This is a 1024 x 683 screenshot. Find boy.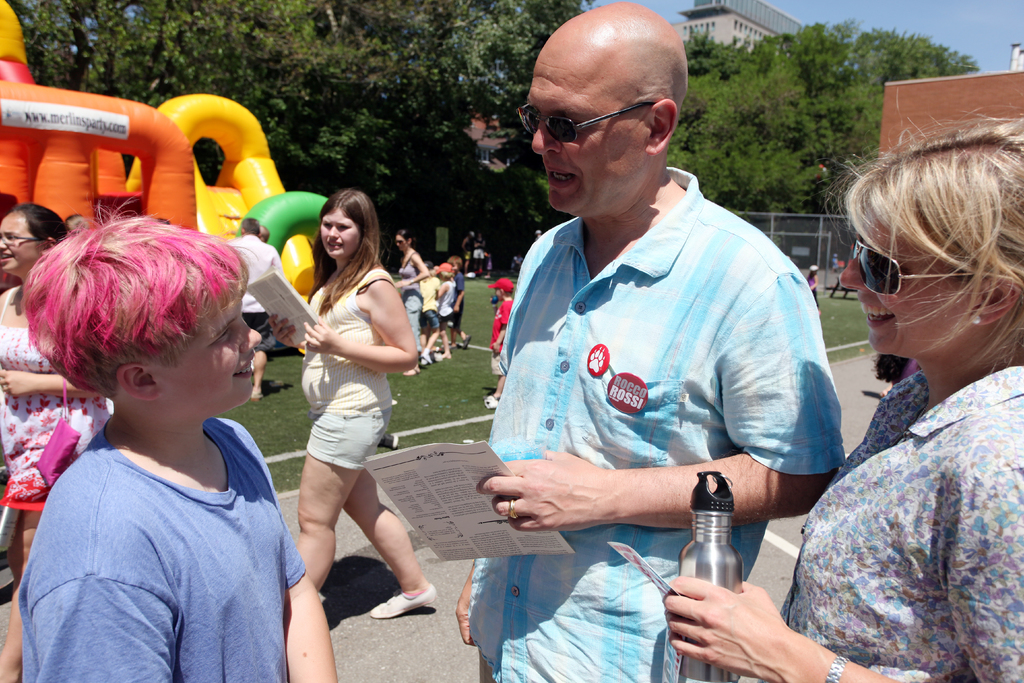
Bounding box: region(481, 277, 514, 412).
